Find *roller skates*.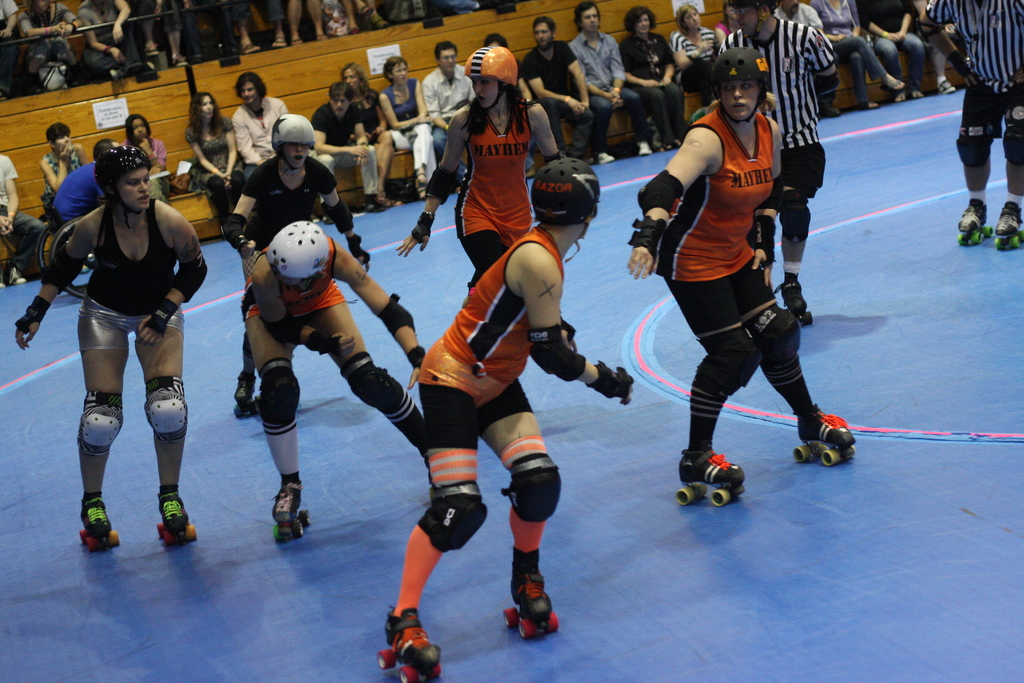
region(502, 566, 559, 638).
